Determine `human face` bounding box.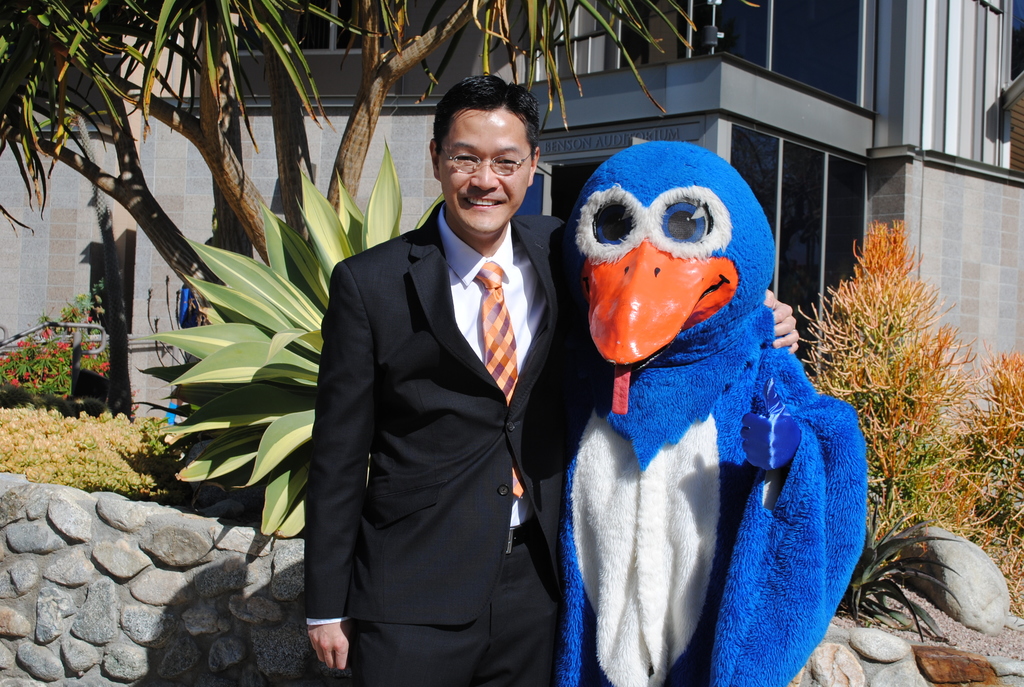
Determined: detection(439, 110, 534, 237).
